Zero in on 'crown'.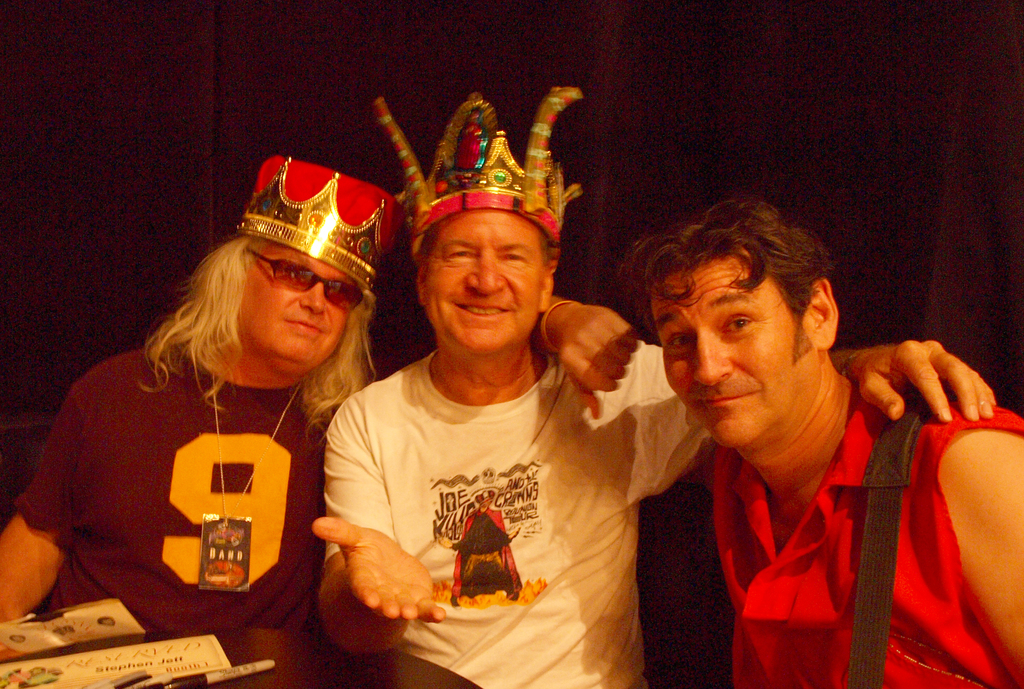
Zeroed in: crop(234, 155, 410, 293).
